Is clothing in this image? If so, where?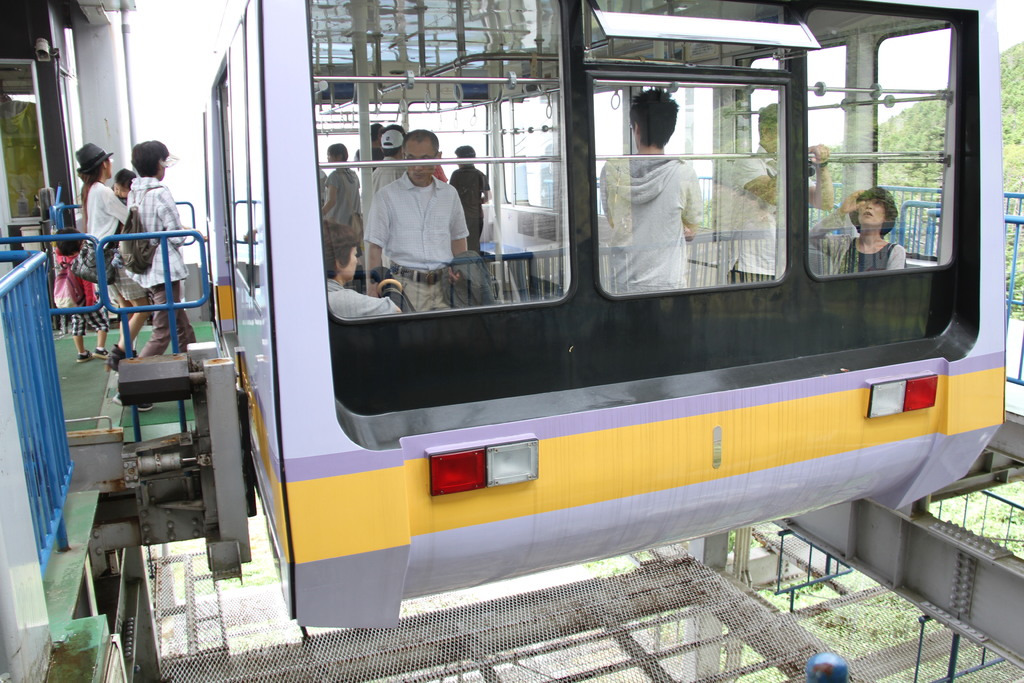
Yes, at x1=599 y1=150 x2=708 y2=290.
